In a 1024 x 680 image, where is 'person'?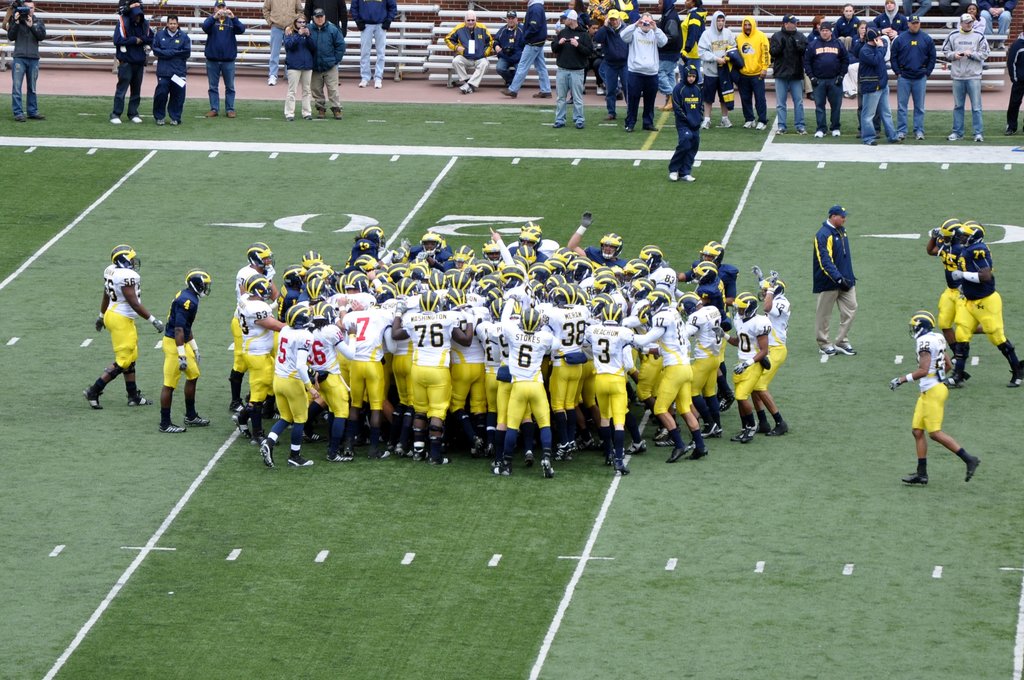
box=[851, 20, 867, 95].
